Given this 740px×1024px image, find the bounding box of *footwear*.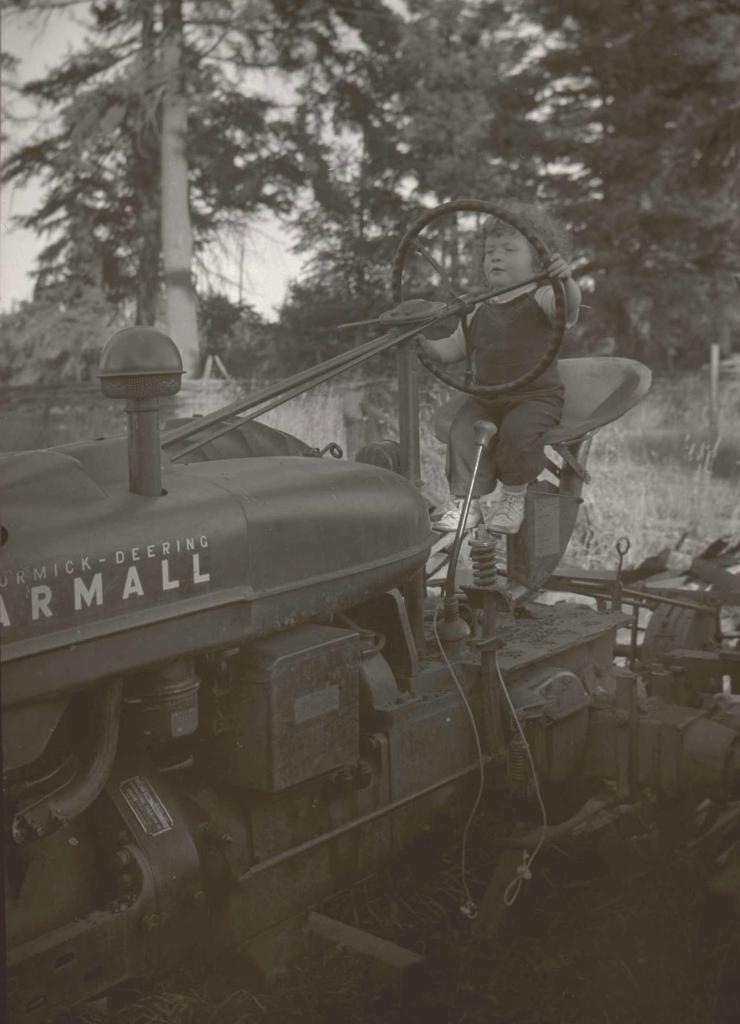
bbox(431, 496, 485, 529).
